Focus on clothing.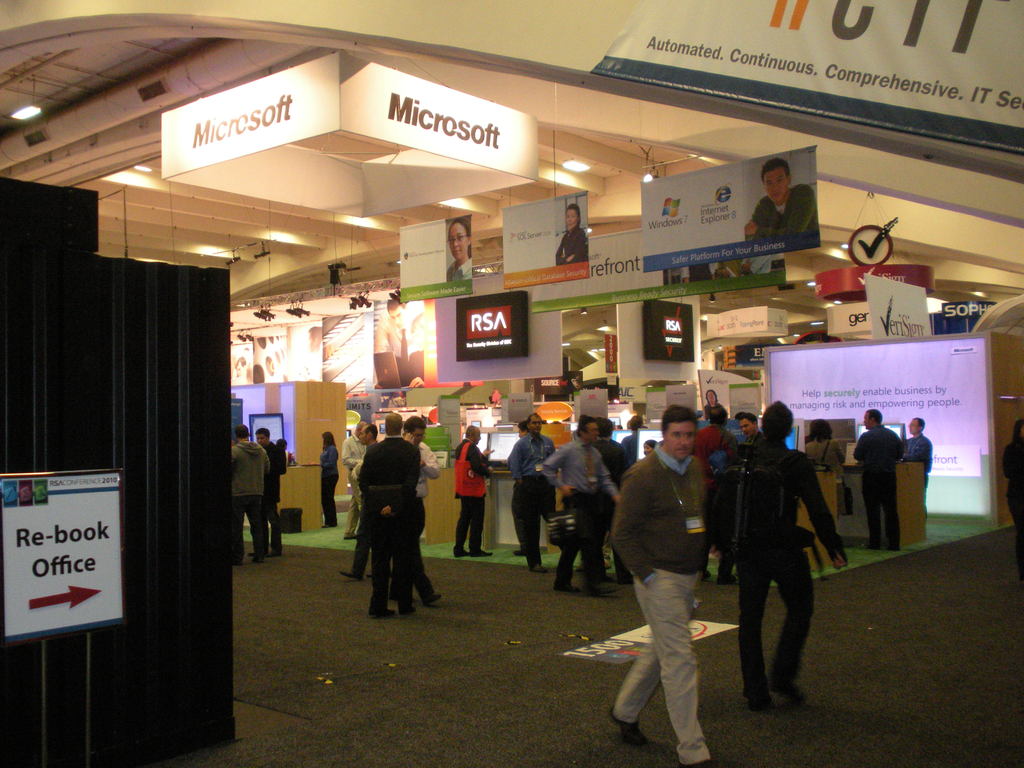
Focused at left=447, top=257, right=470, bottom=281.
